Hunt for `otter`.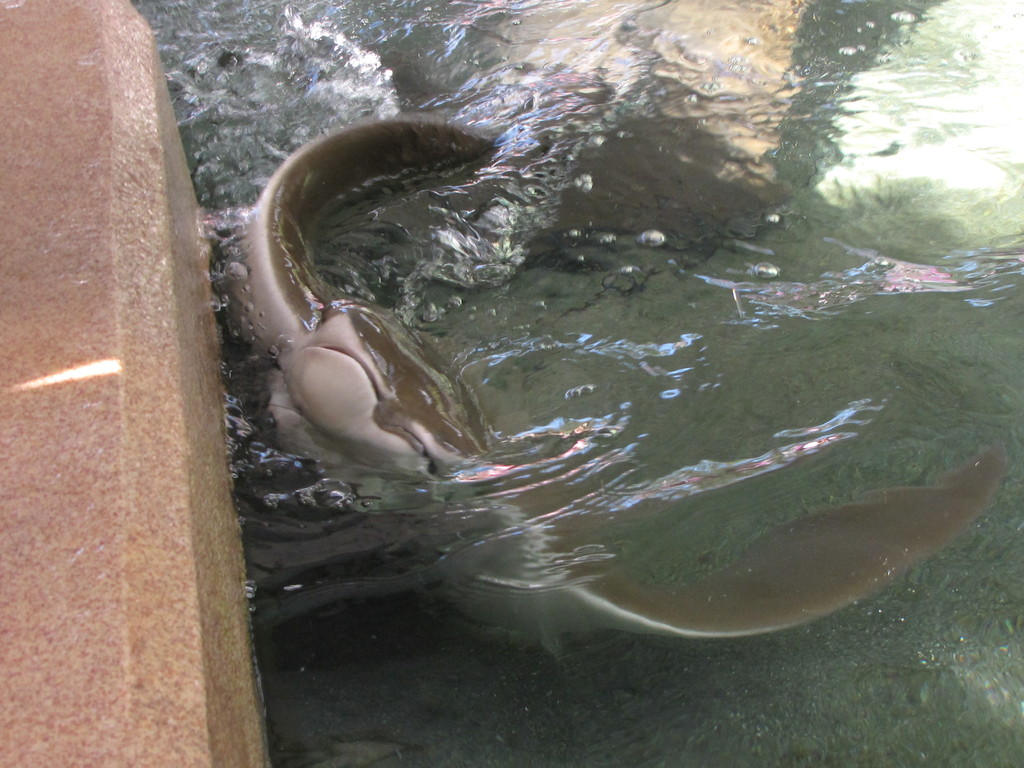
Hunted down at Rect(217, 105, 1007, 639).
